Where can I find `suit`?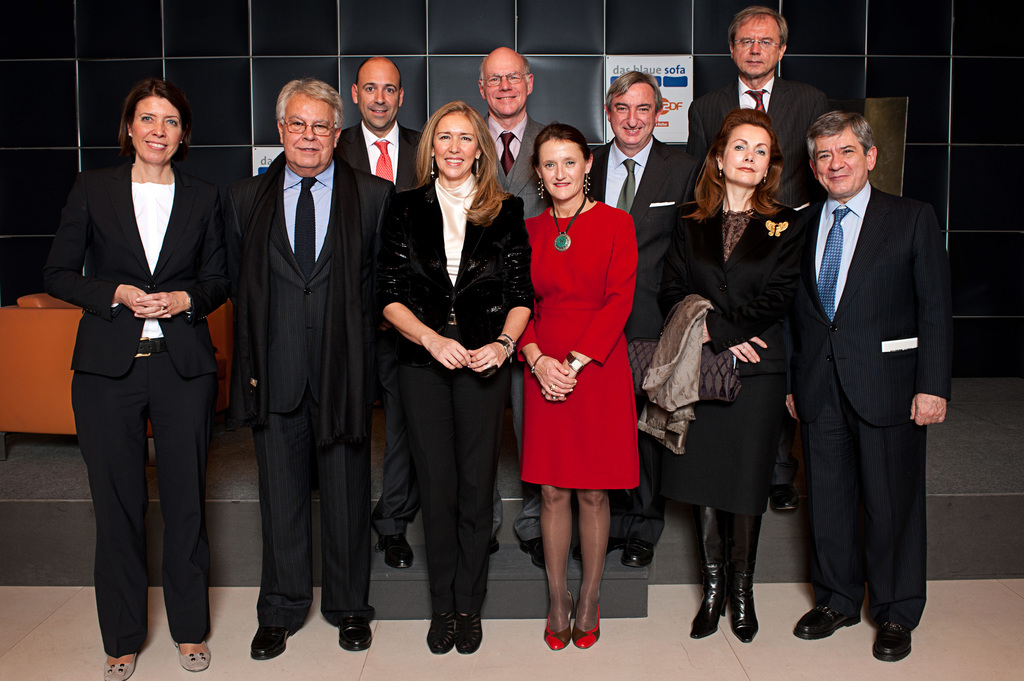
You can find it at 583, 129, 696, 557.
